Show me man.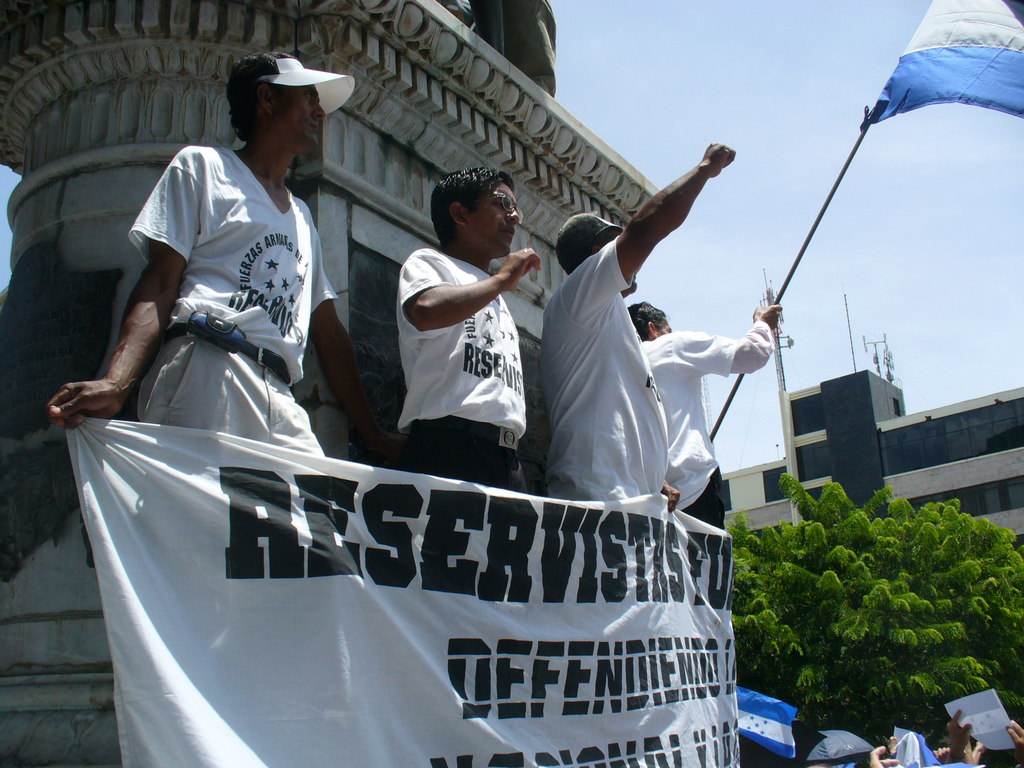
man is here: locate(541, 136, 738, 497).
